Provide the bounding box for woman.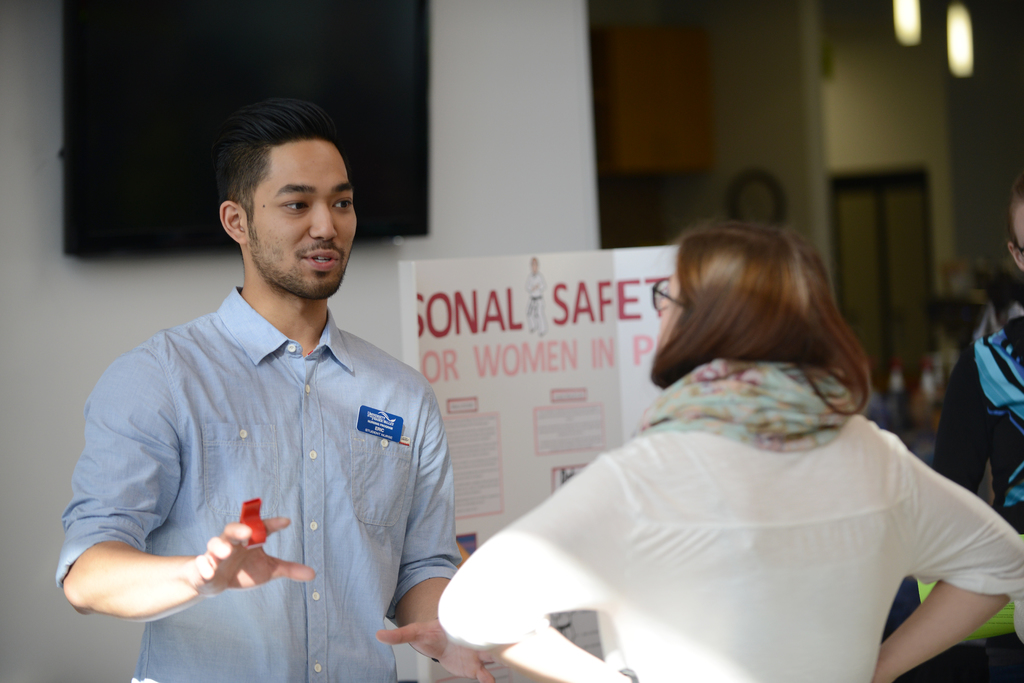
(460, 215, 995, 680).
